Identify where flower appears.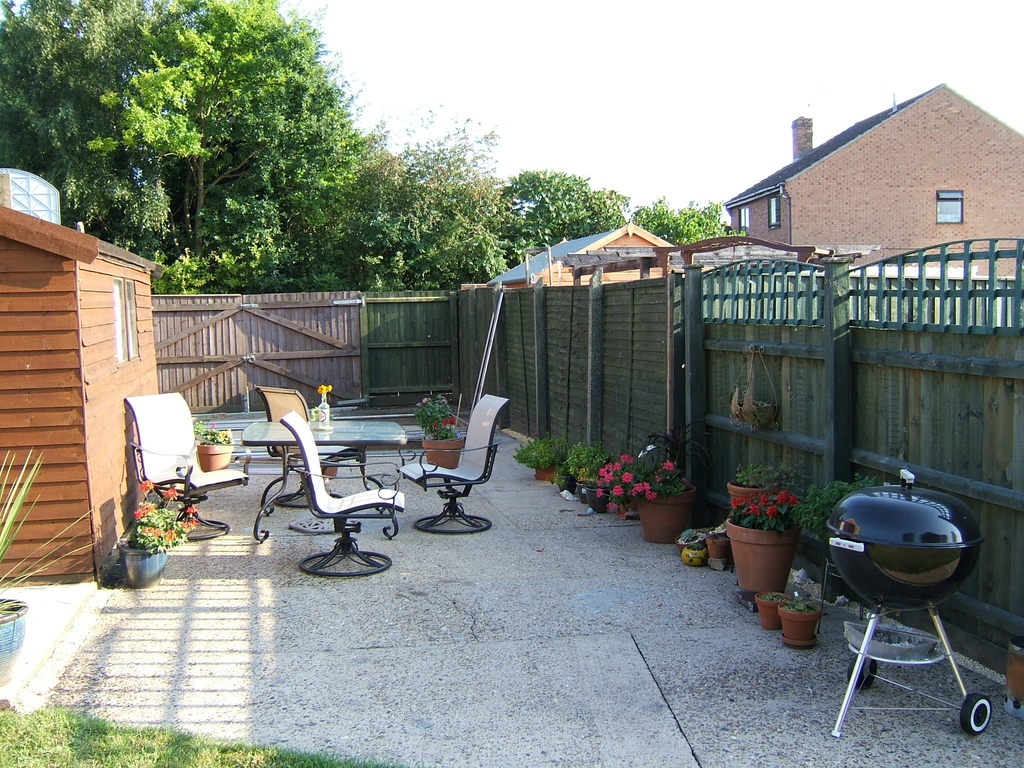
Appears at 644 492 655 500.
